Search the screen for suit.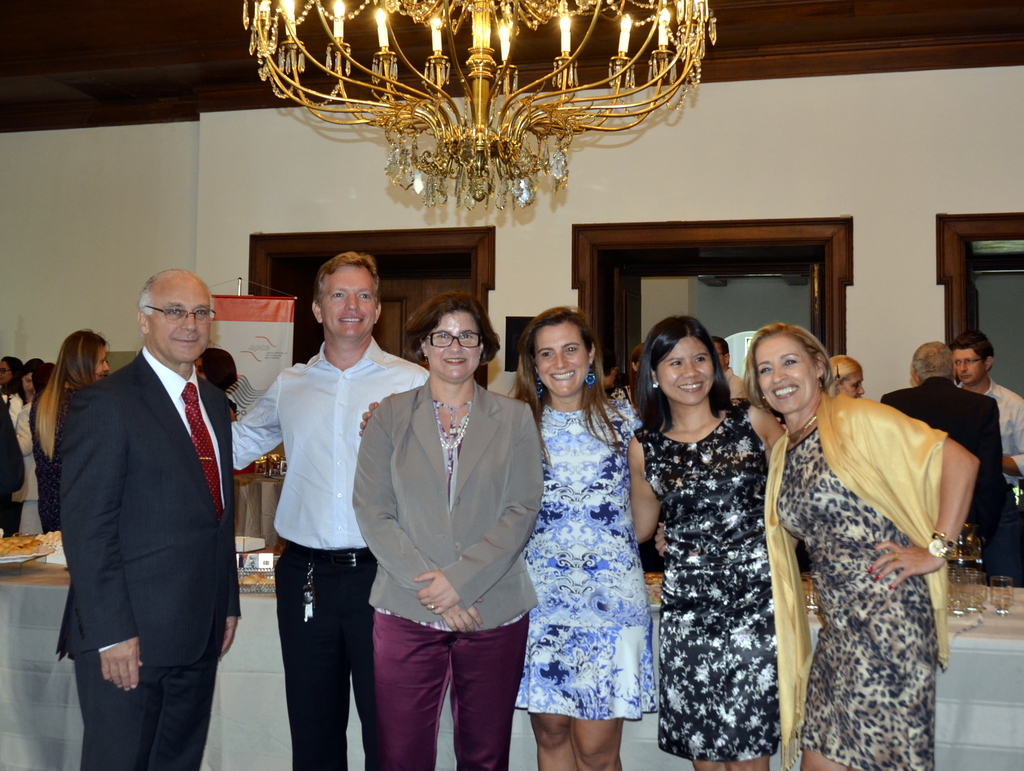
Found at 879 378 1008 552.
